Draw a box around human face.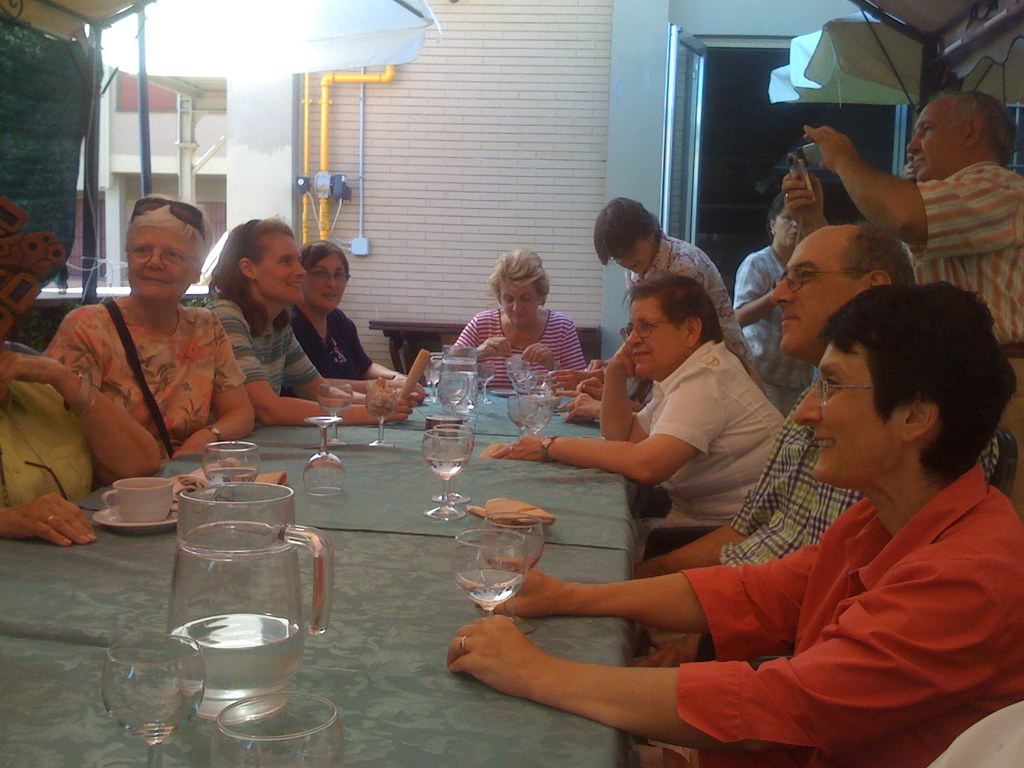
621 298 682 379.
